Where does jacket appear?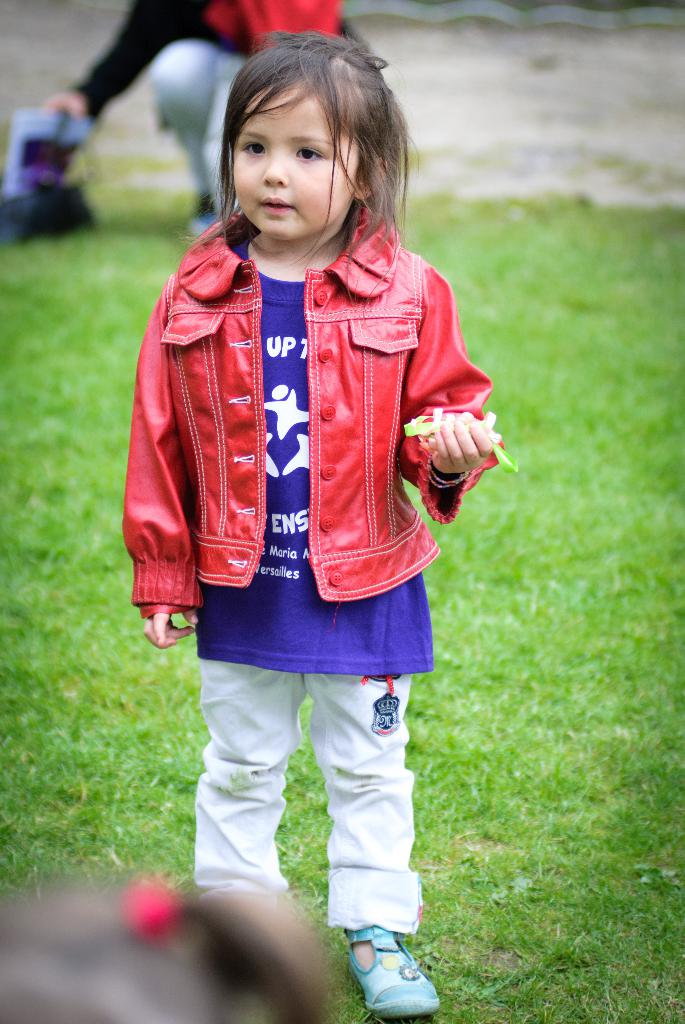
Appears at bbox(124, 36, 471, 717).
